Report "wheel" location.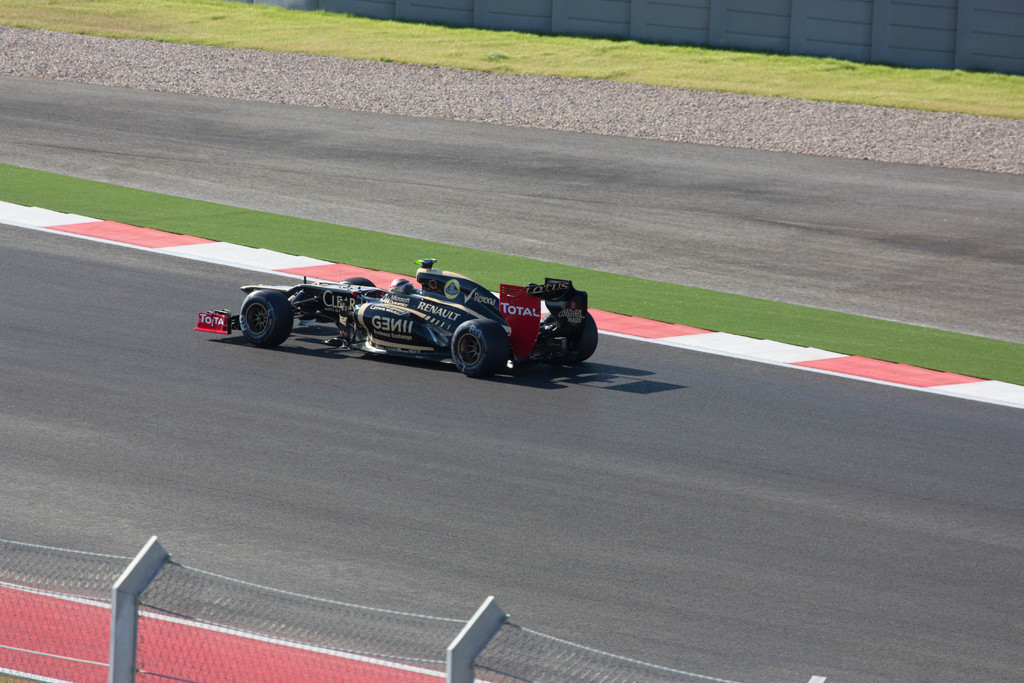
Report: Rect(451, 318, 511, 379).
